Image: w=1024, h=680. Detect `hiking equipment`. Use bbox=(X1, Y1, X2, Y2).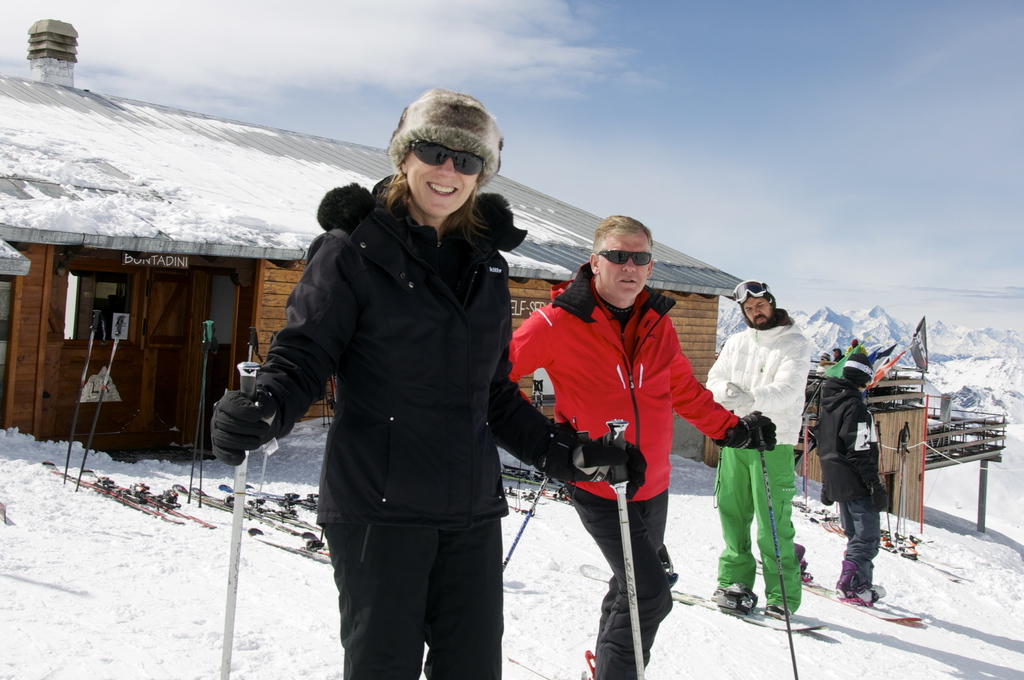
bbox=(186, 320, 212, 508).
